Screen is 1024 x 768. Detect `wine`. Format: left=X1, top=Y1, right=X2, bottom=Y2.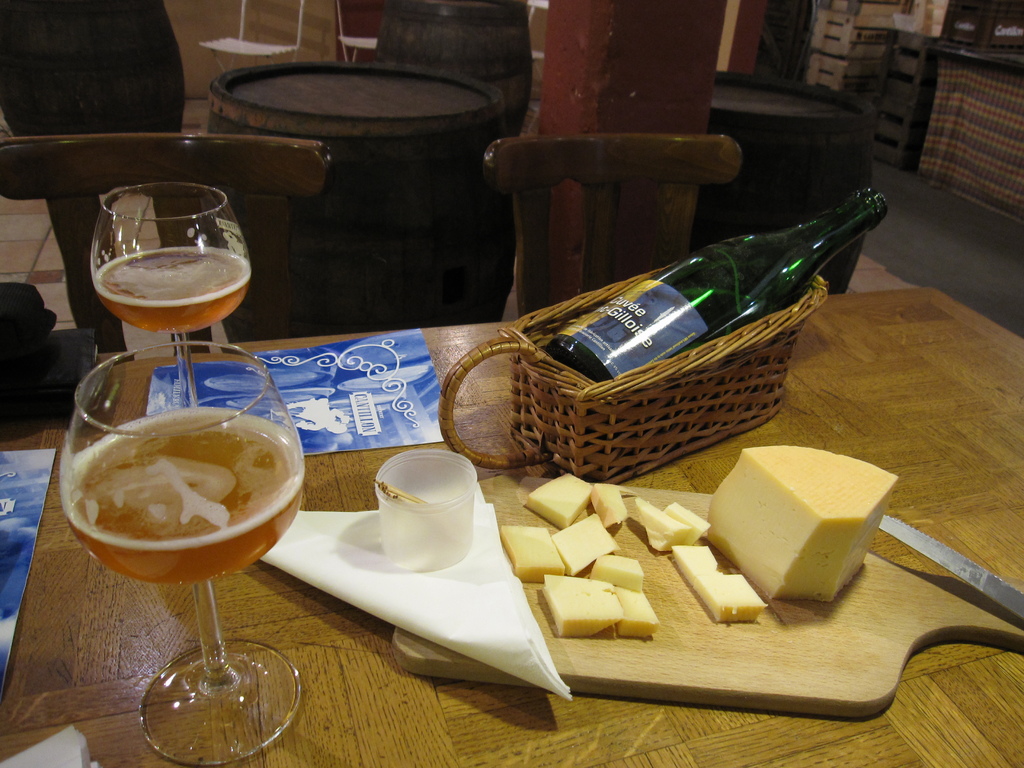
left=83, top=200, right=243, bottom=405.
